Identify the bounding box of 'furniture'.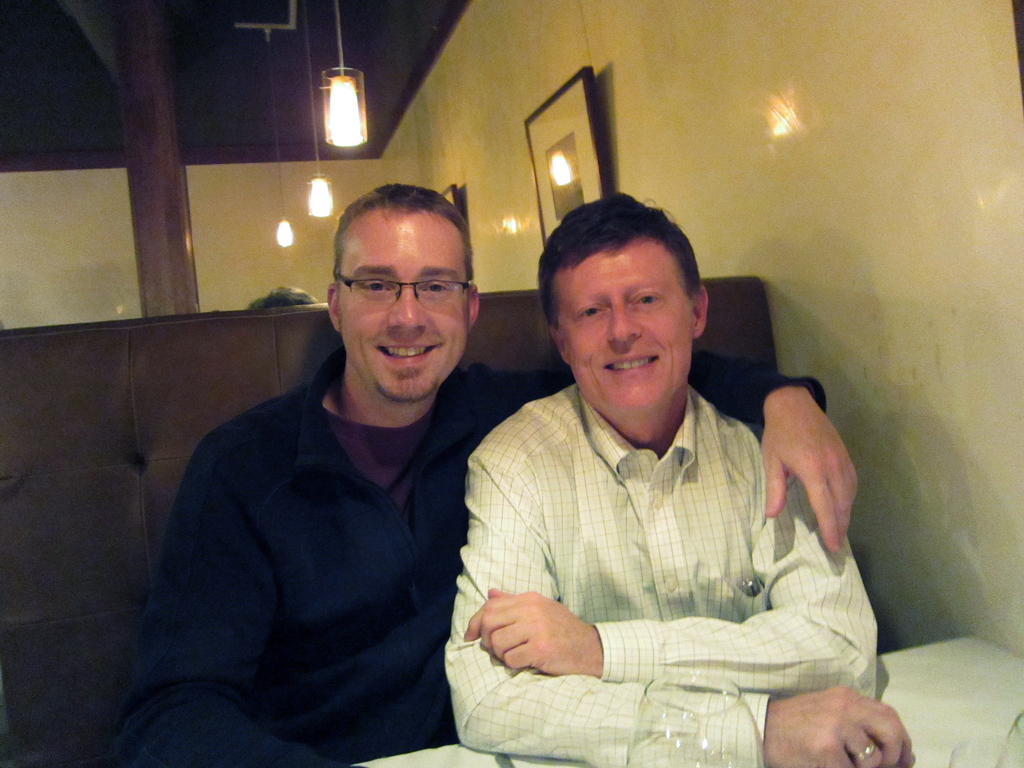
(1, 274, 783, 767).
